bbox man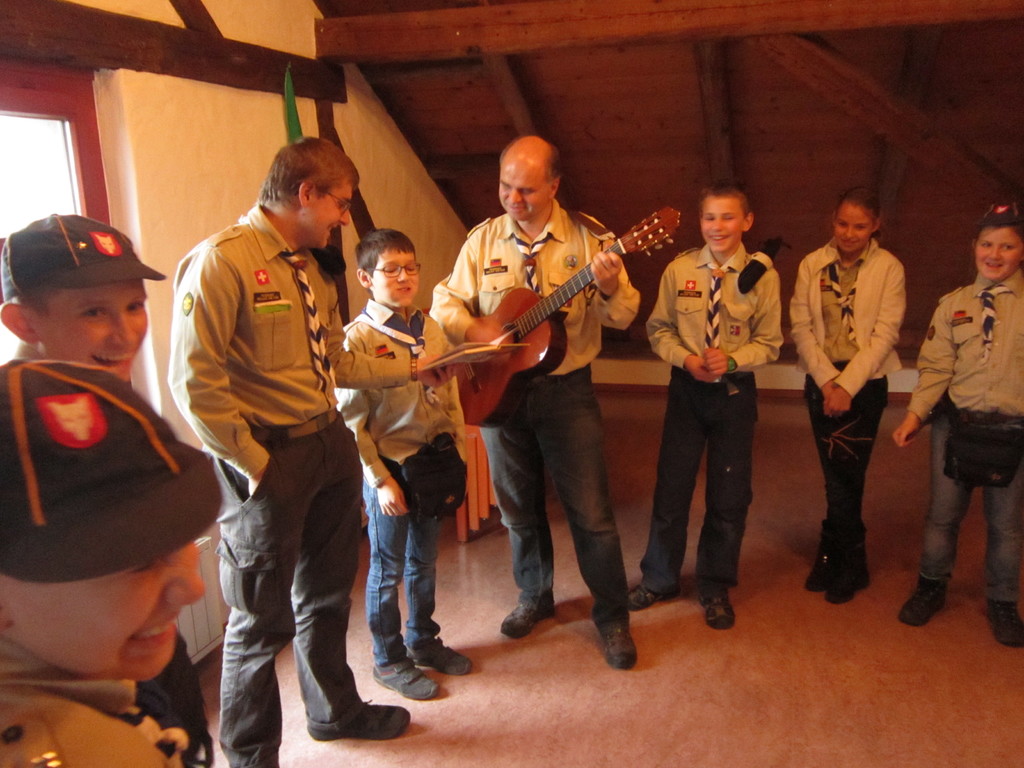
select_region(153, 133, 375, 750)
